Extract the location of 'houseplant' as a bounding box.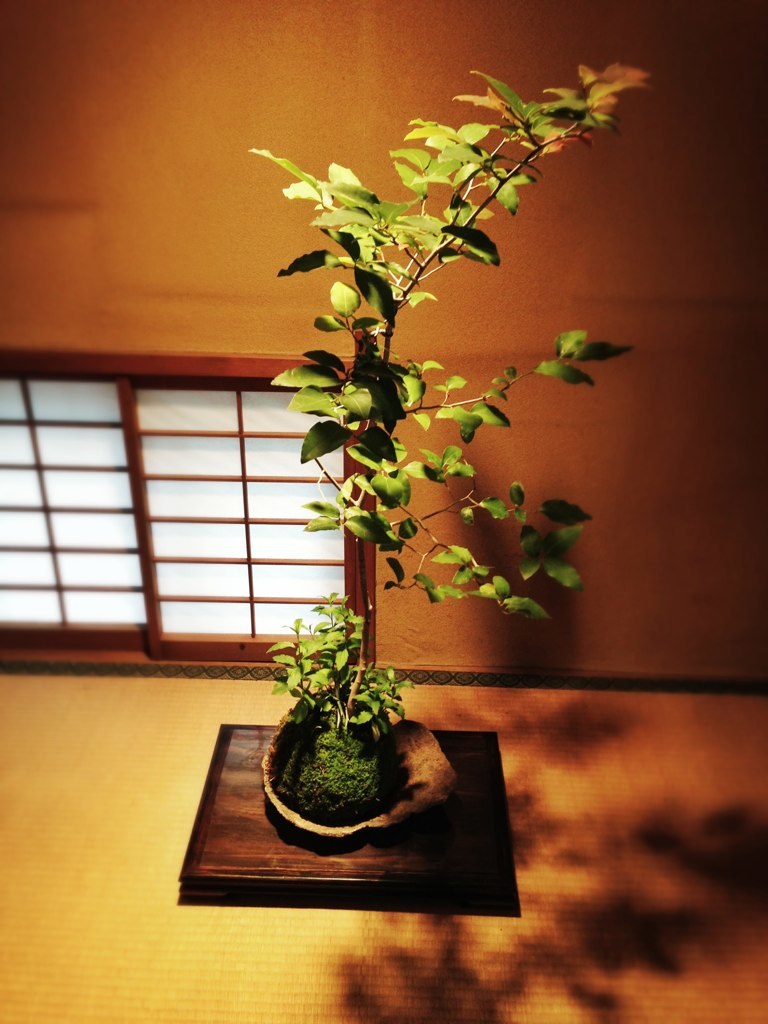
crop(224, 44, 654, 838).
